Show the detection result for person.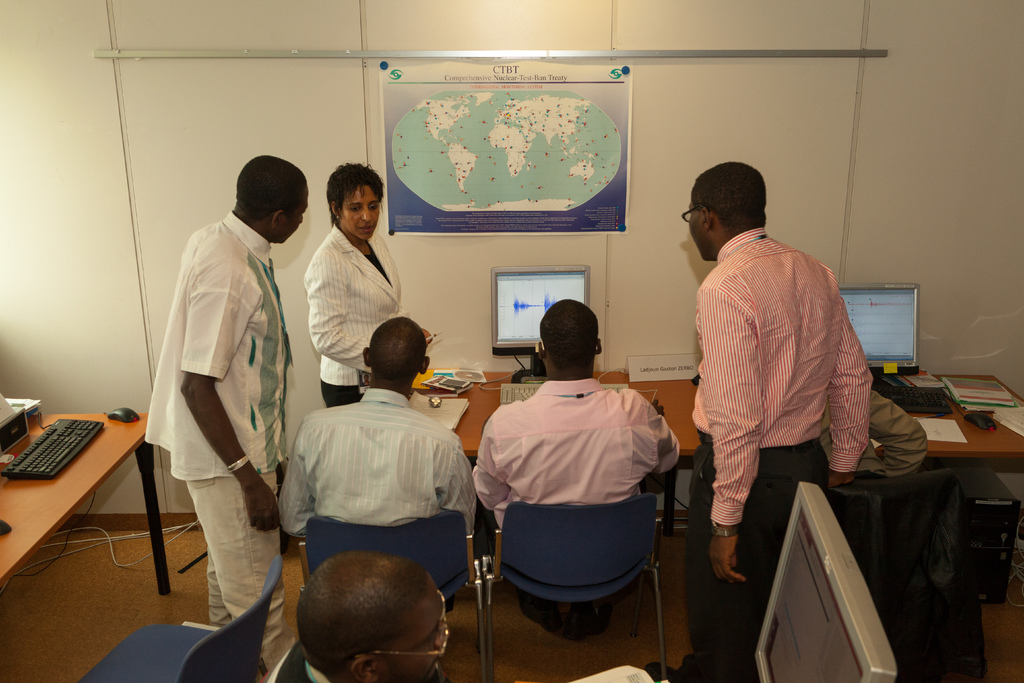
crop(469, 297, 678, 639).
